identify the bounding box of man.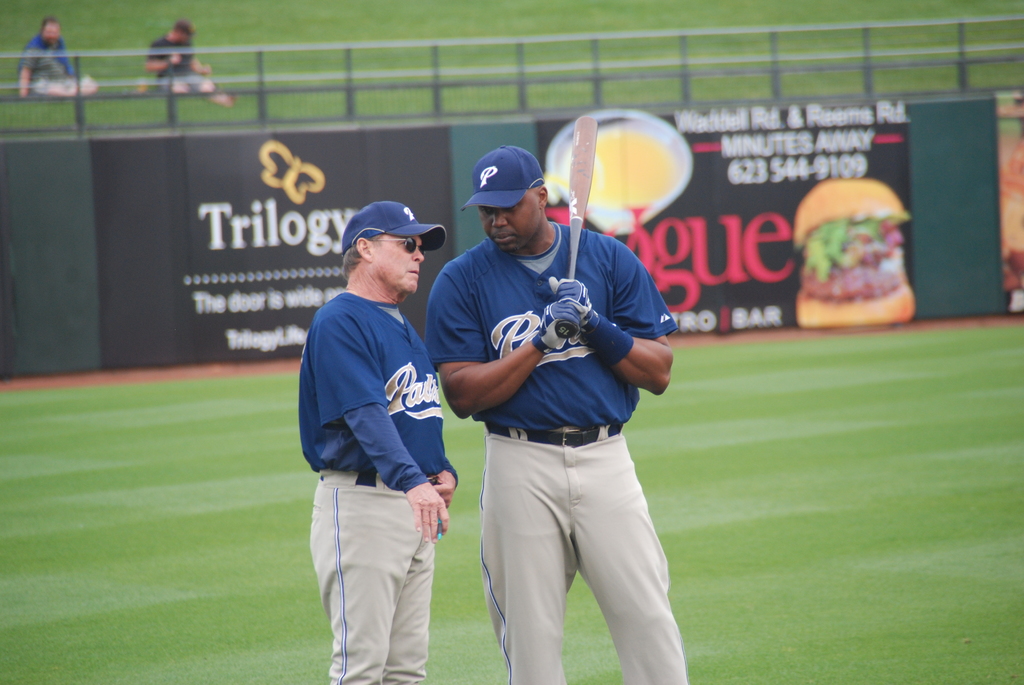
bbox=[17, 12, 106, 101].
